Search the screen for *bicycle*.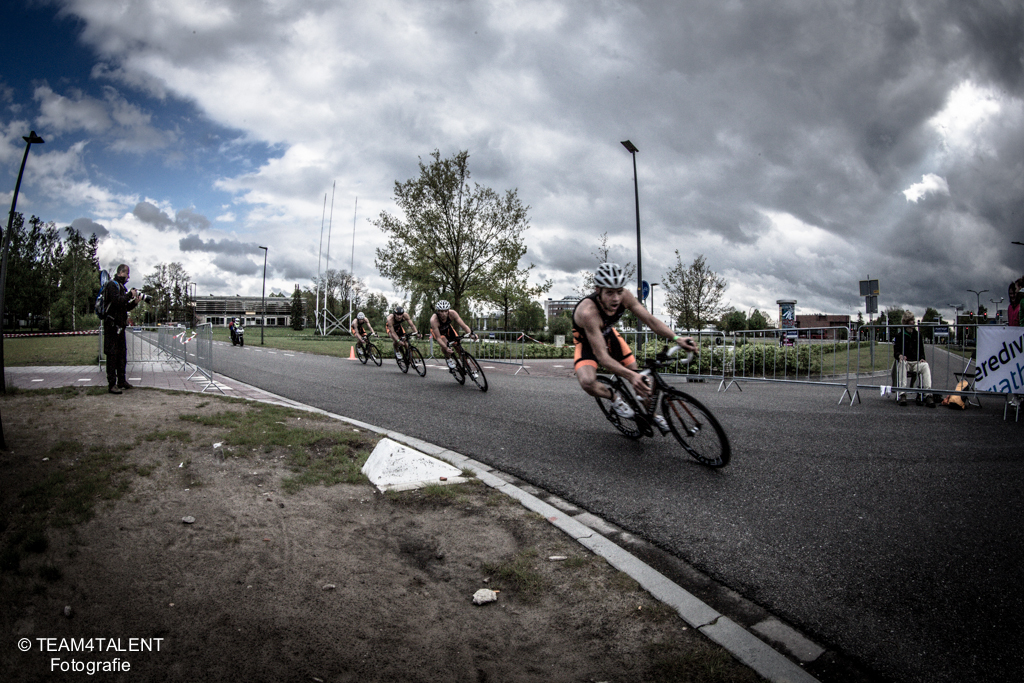
Found at (440,328,489,396).
